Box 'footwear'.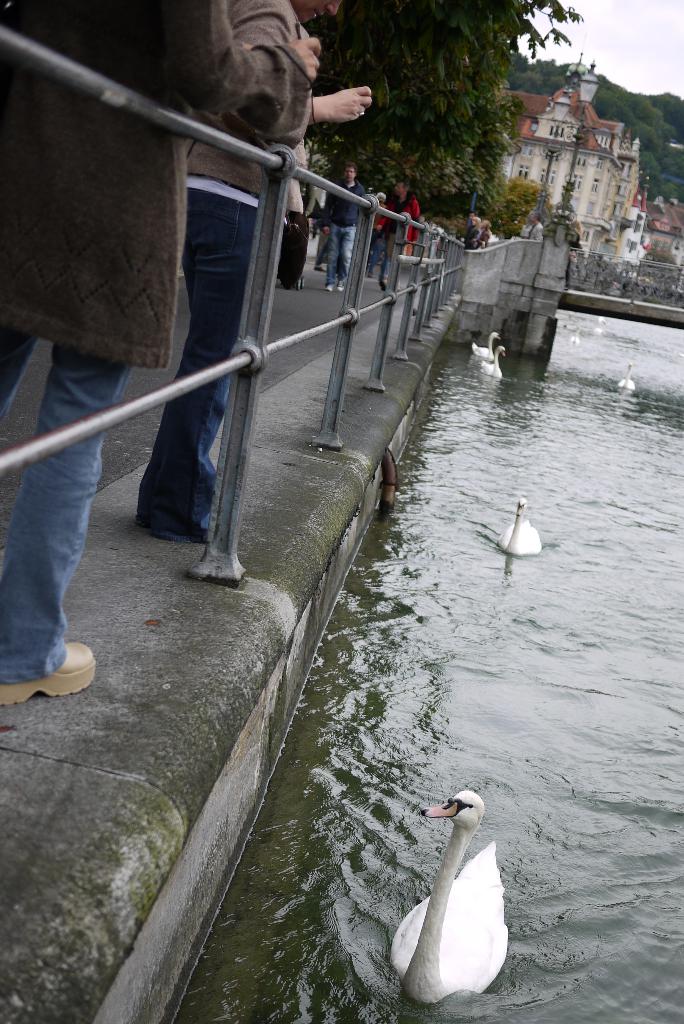
(x1=0, y1=638, x2=95, y2=708).
